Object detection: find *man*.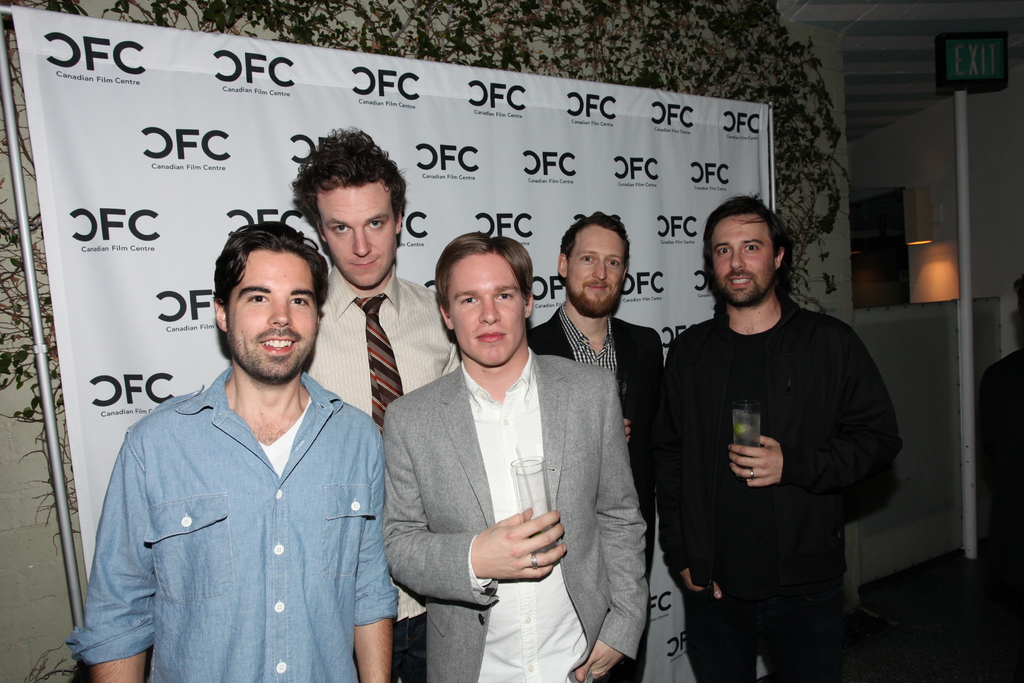
<region>660, 193, 902, 682</region>.
